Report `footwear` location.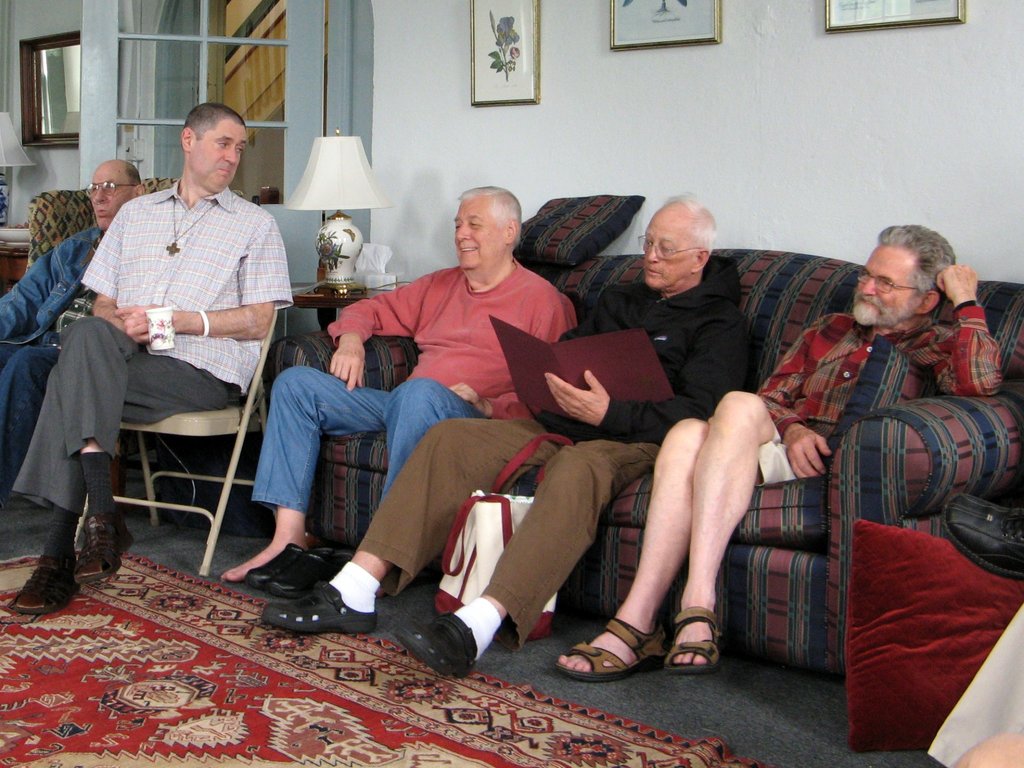
Report: 263:579:378:637.
